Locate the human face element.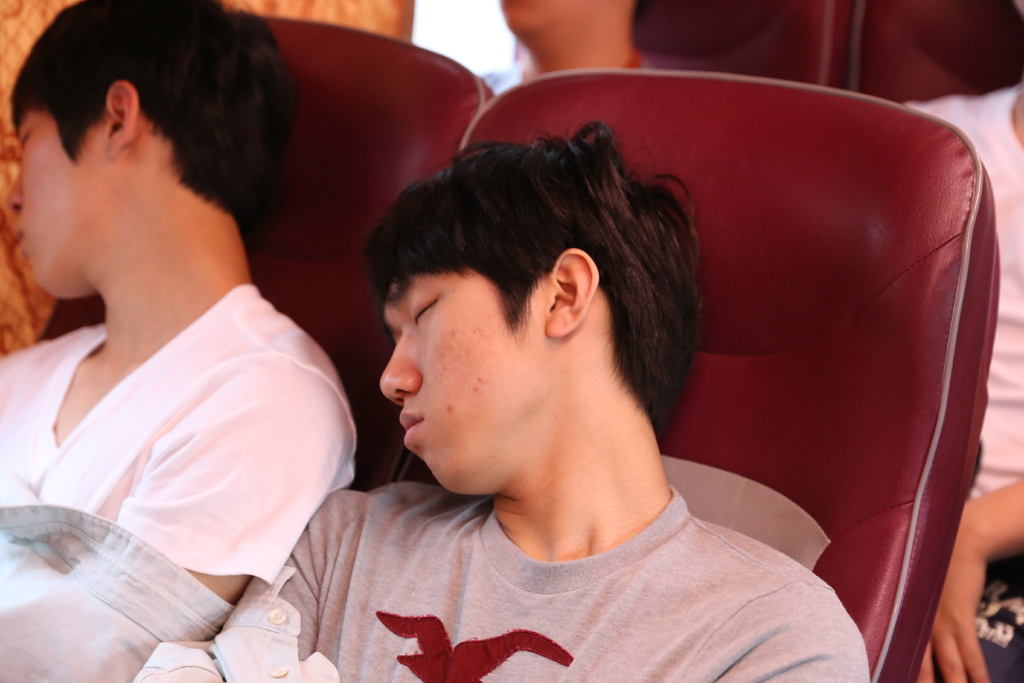
Element bbox: 385,279,532,495.
